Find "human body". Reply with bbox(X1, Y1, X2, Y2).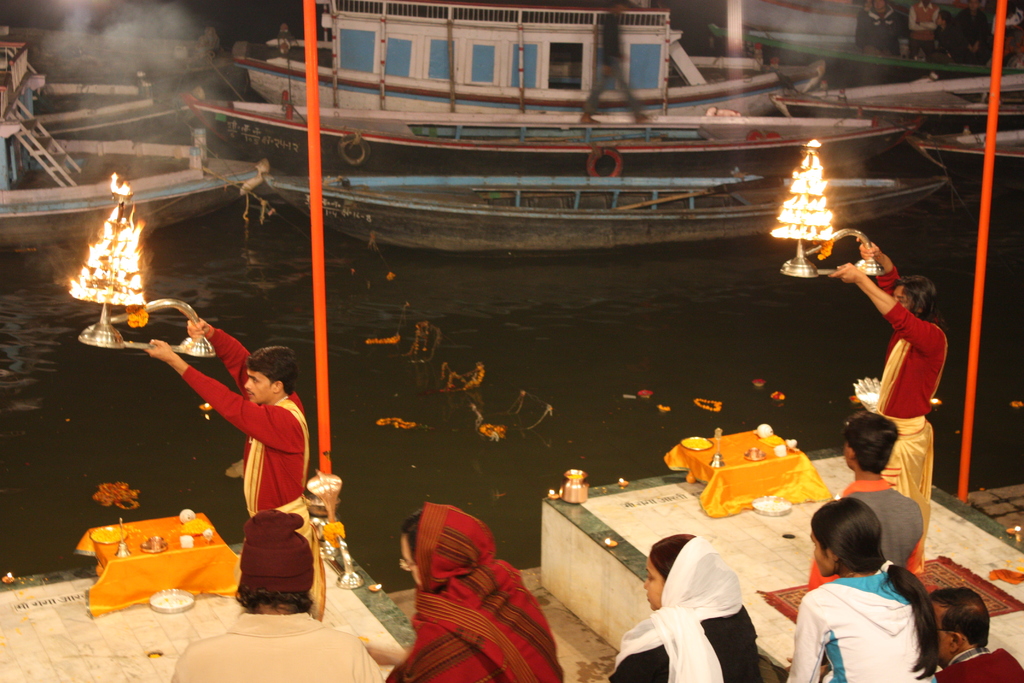
bbox(787, 504, 929, 682).
